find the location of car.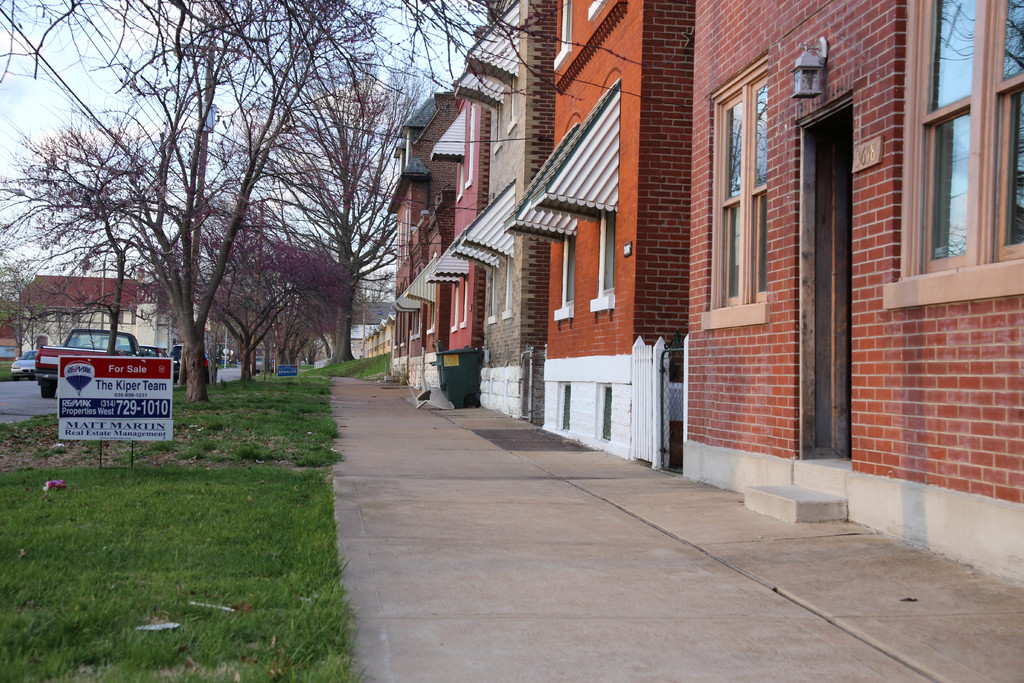
Location: (left=250, top=353, right=265, bottom=372).
